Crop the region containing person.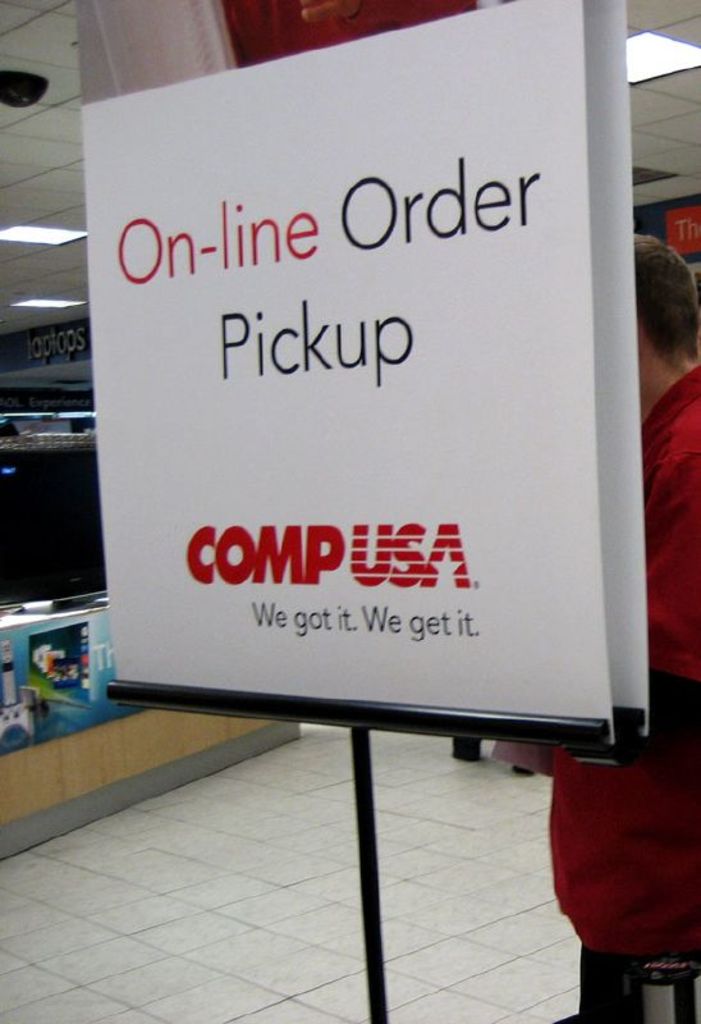
Crop region: <box>485,233,700,1023</box>.
